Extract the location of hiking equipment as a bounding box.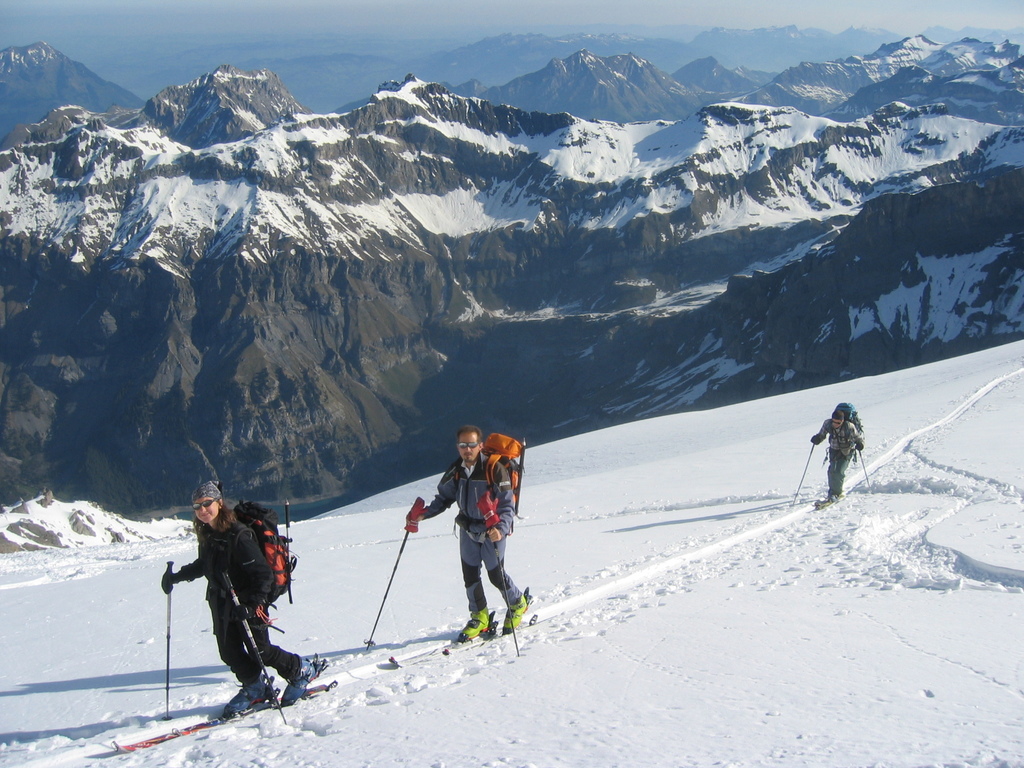
box=[358, 499, 423, 653].
